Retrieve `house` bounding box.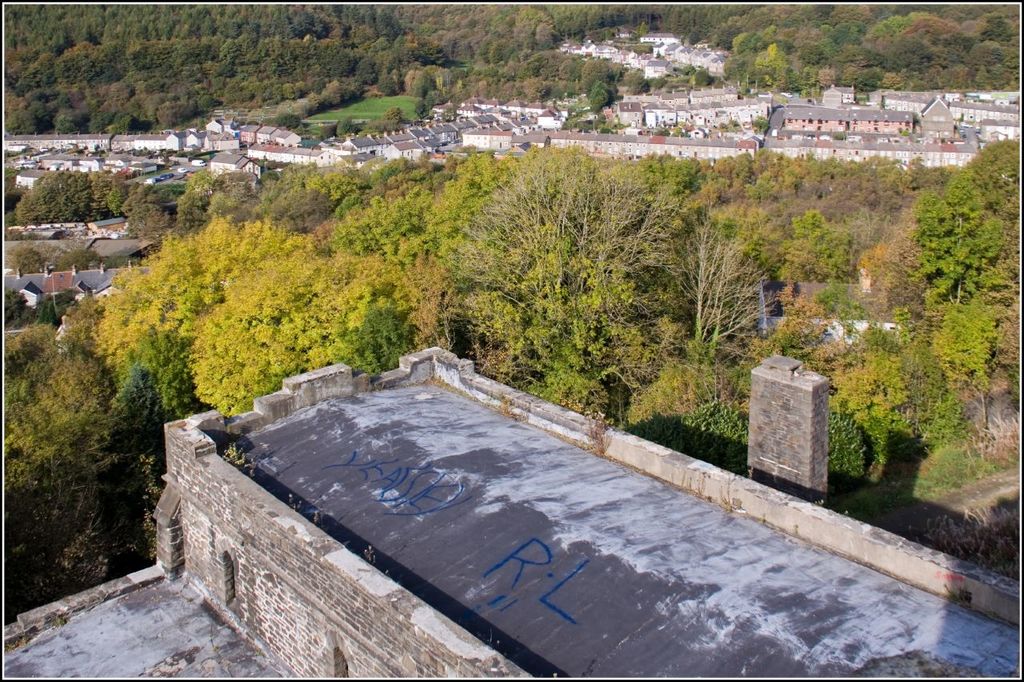
Bounding box: rect(517, 129, 758, 162).
